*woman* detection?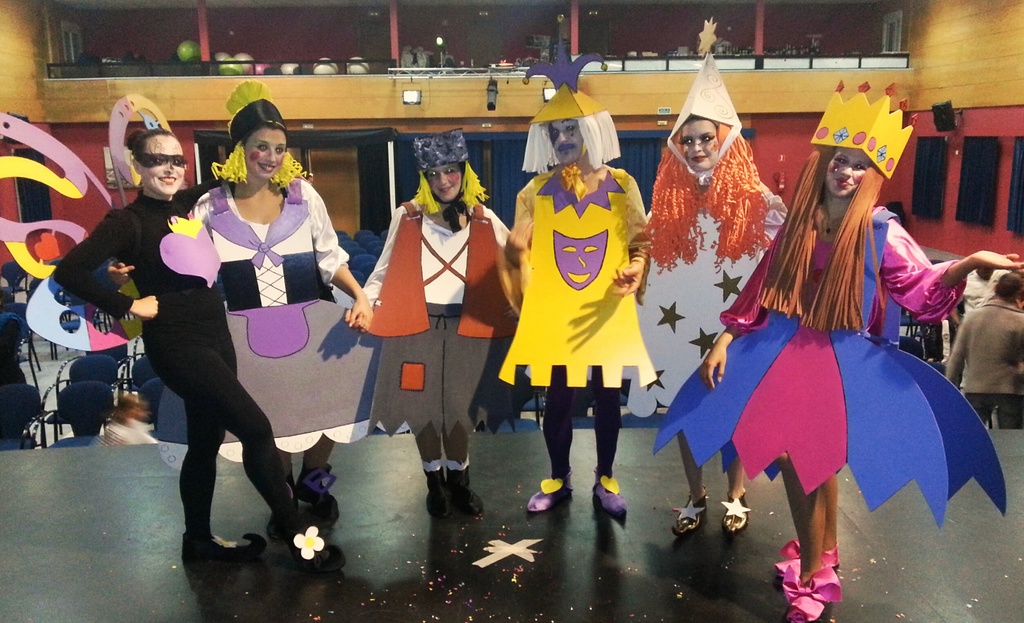
[651,80,1023,622]
